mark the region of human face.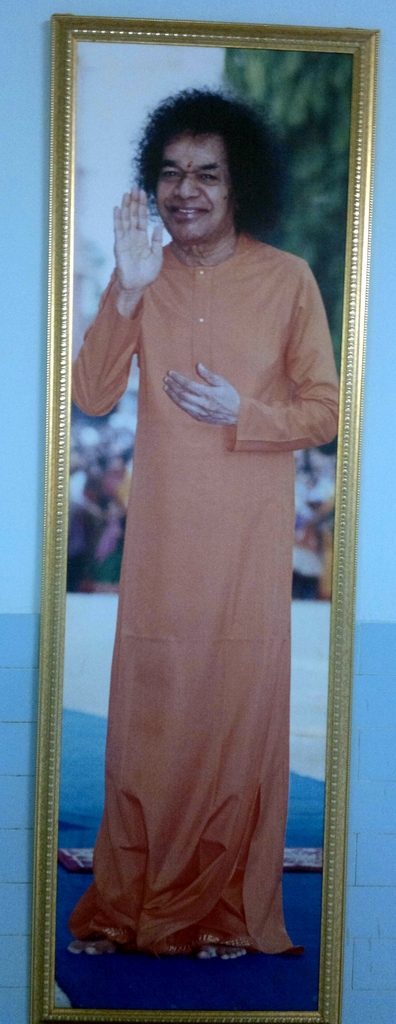
Region: <bbox>157, 134, 231, 244</bbox>.
